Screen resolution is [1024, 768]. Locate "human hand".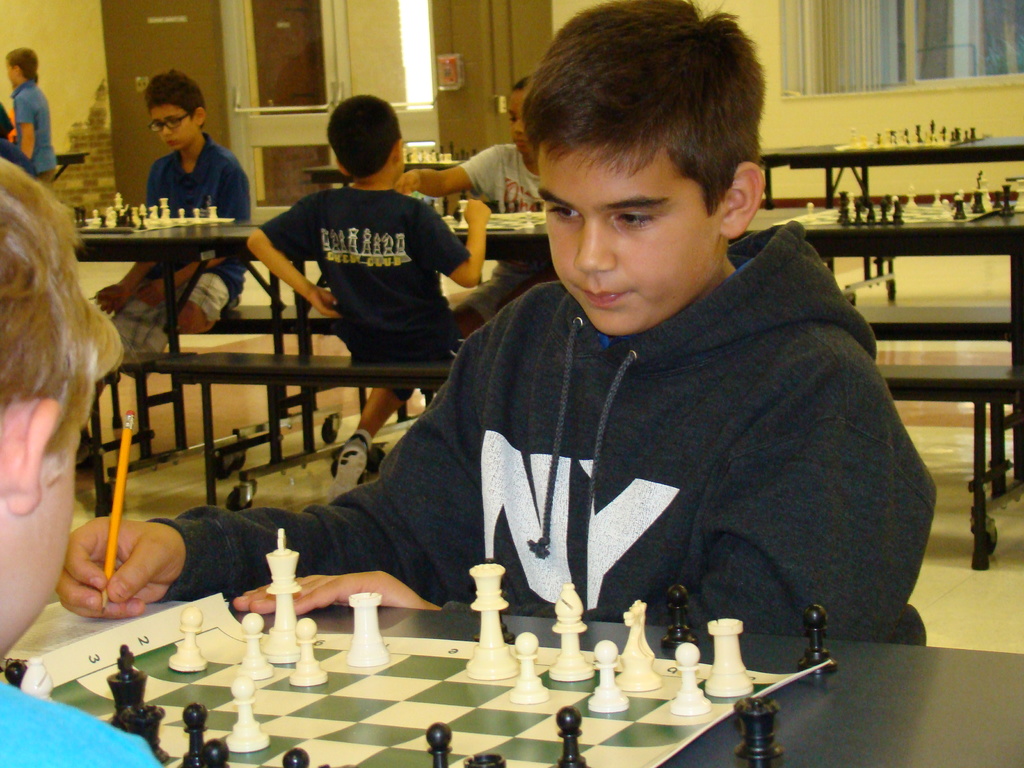
bbox(135, 278, 168, 305).
